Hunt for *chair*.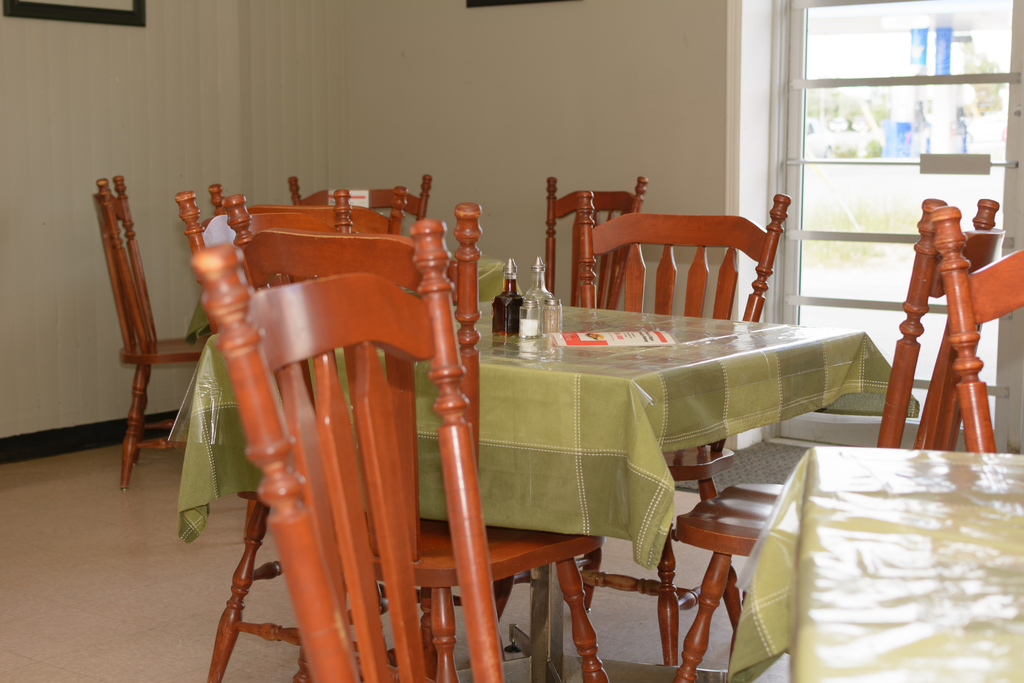
Hunted down at region(283, 173, 426, 244).
